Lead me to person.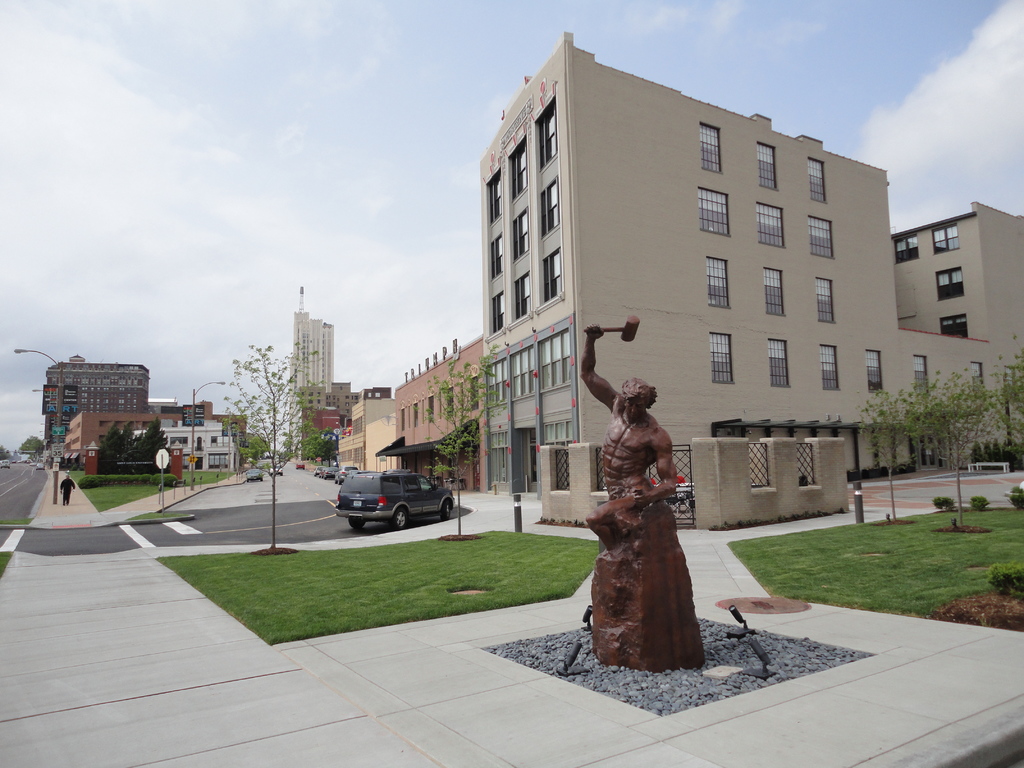
Lead to l=59, t=477, r=77, b=506.
